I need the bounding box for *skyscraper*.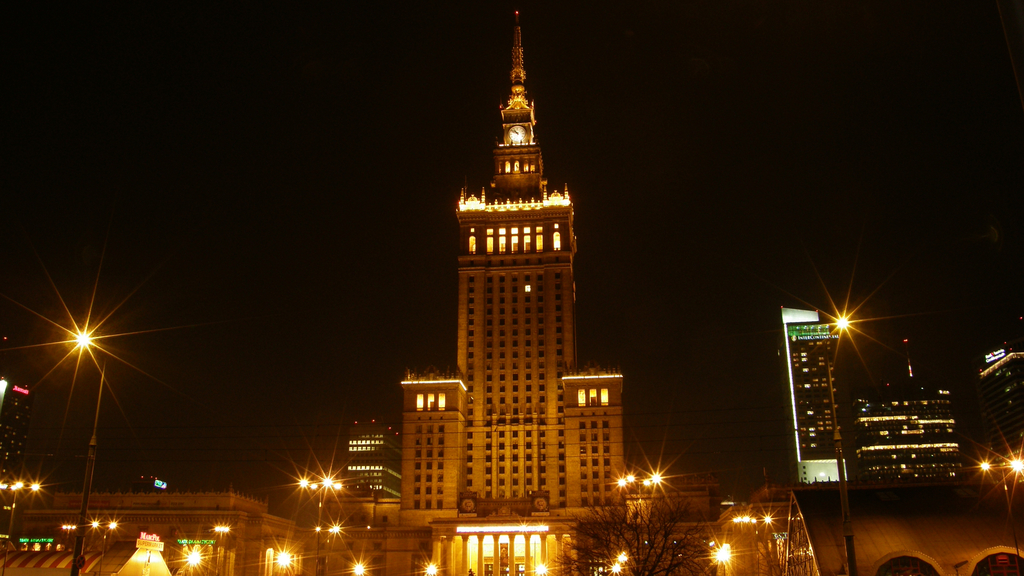
Here it is: rect(3, 0, 703, 575).
